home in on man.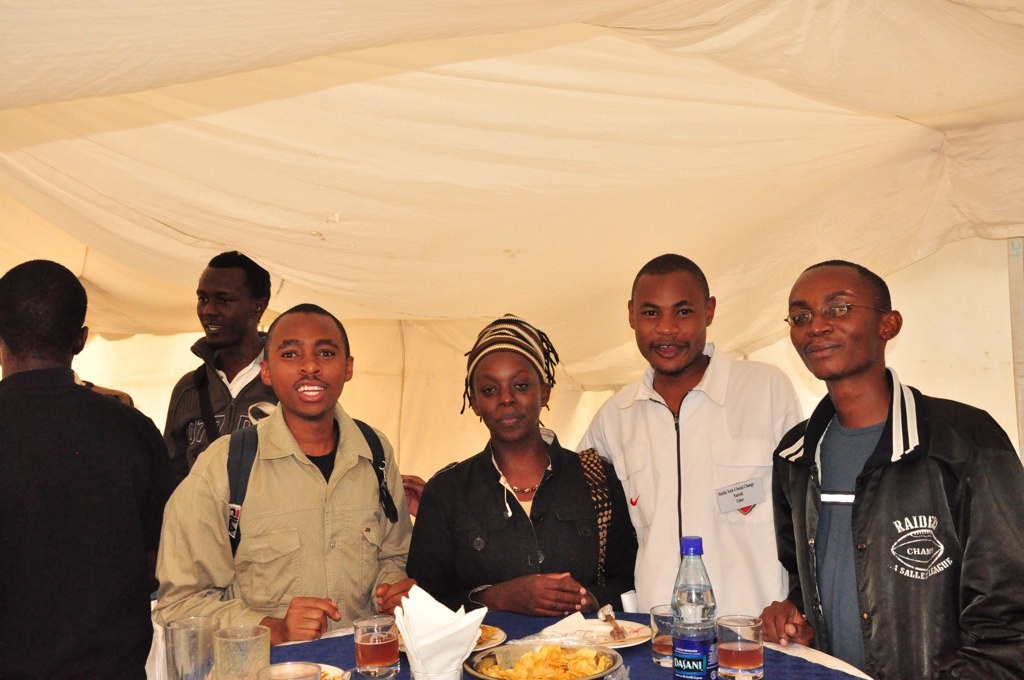
Homed in at <region>765, 257, 1023, 679</region>.
